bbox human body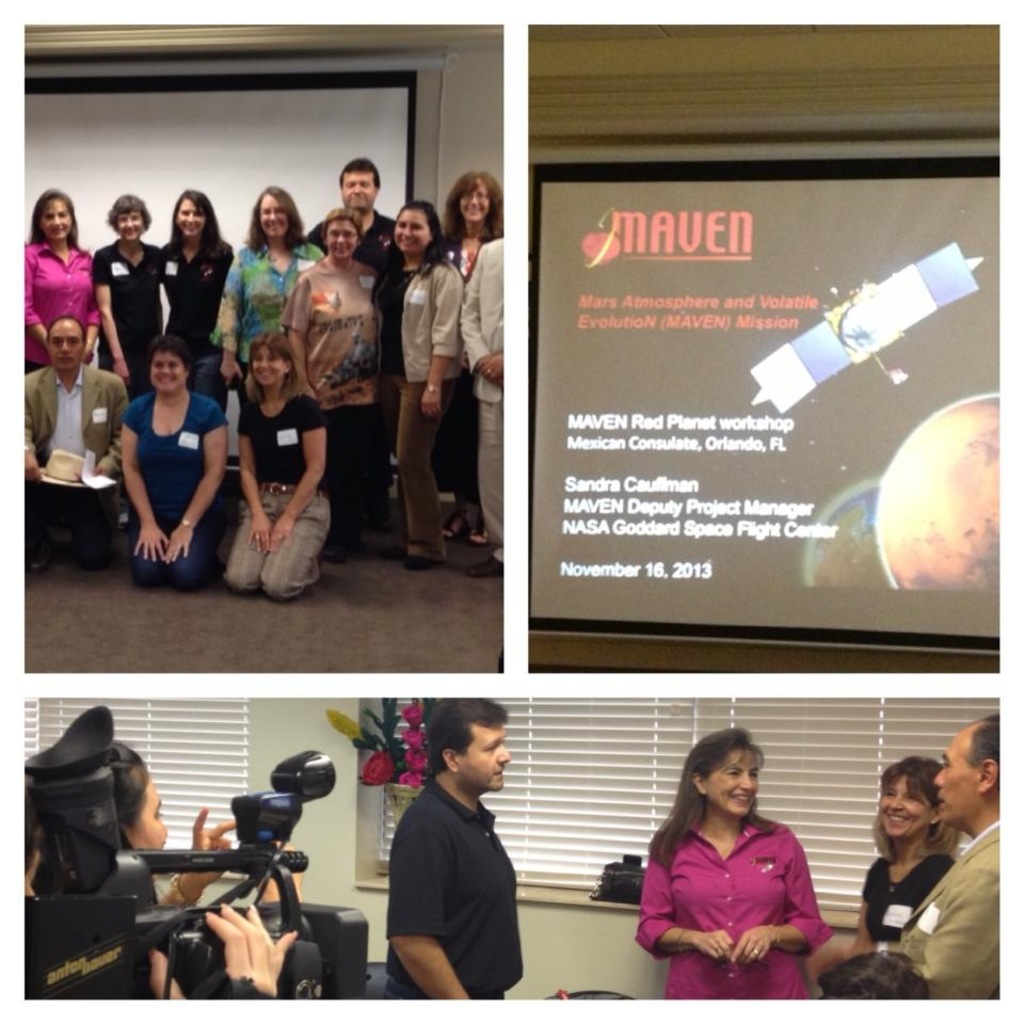
bbox=(903, 821, 999, 1001)
